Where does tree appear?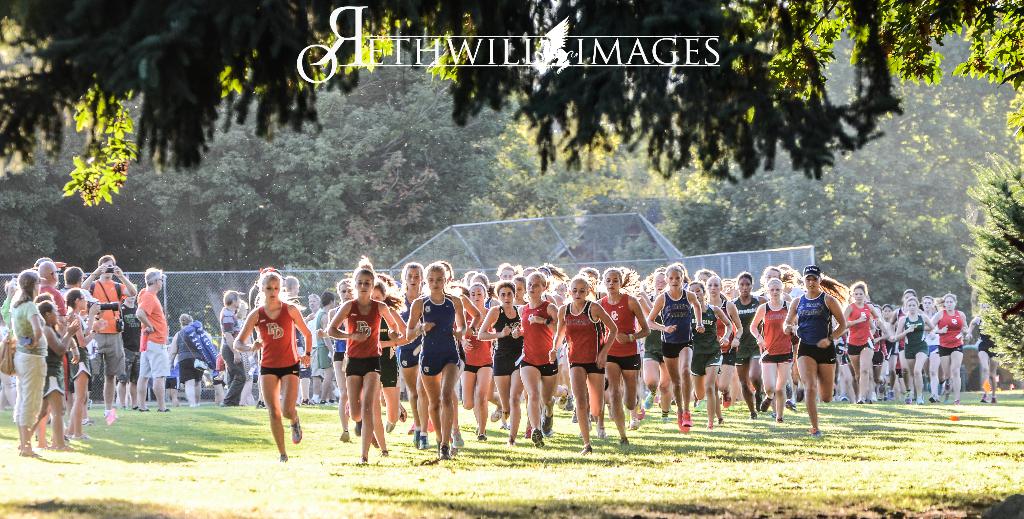
Appears at (x1=0, y1=3, x2=1023, y2=374).
